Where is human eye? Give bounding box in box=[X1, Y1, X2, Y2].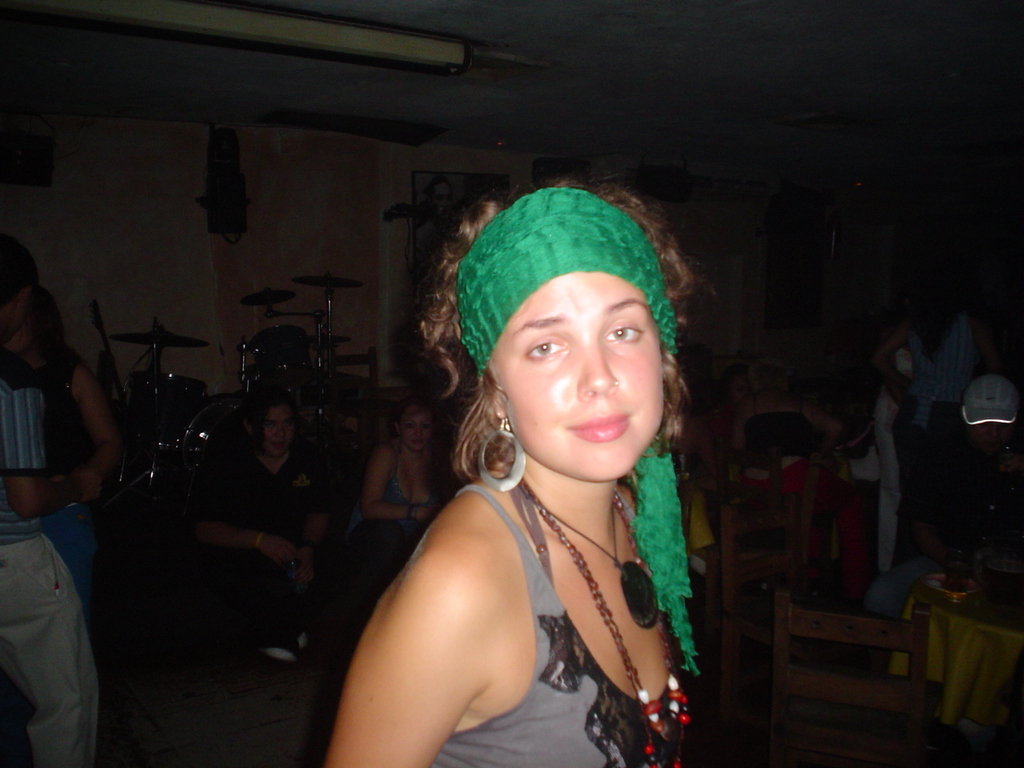
box=[607, 317, 648, 346].
